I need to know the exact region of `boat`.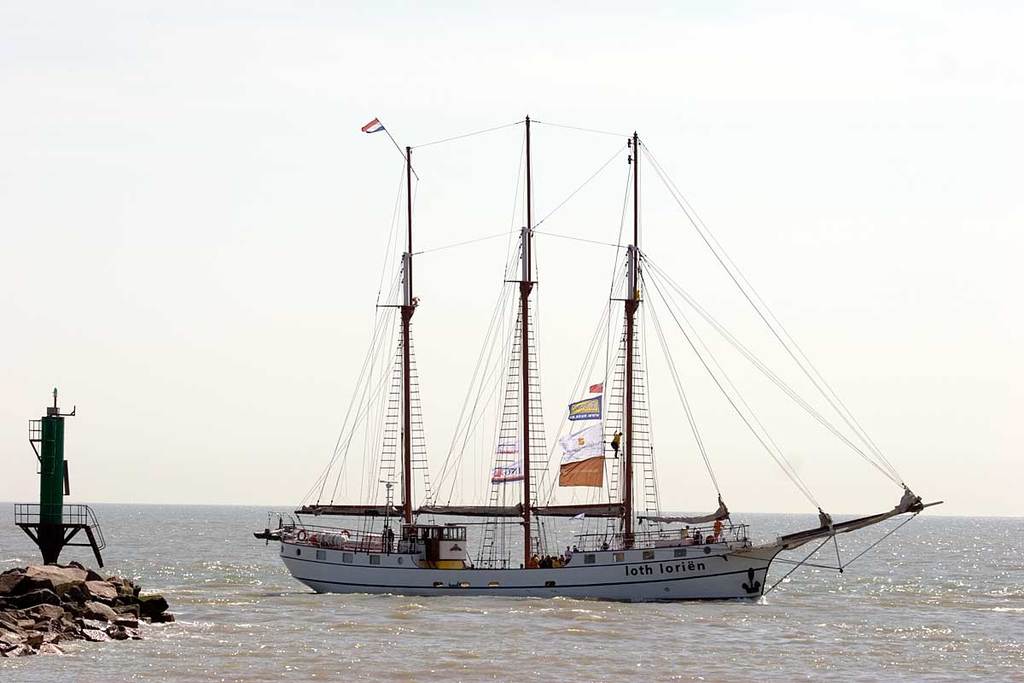
Region: {"left": 258, "top": 127, "right": 1005, "bottom": 620}.
